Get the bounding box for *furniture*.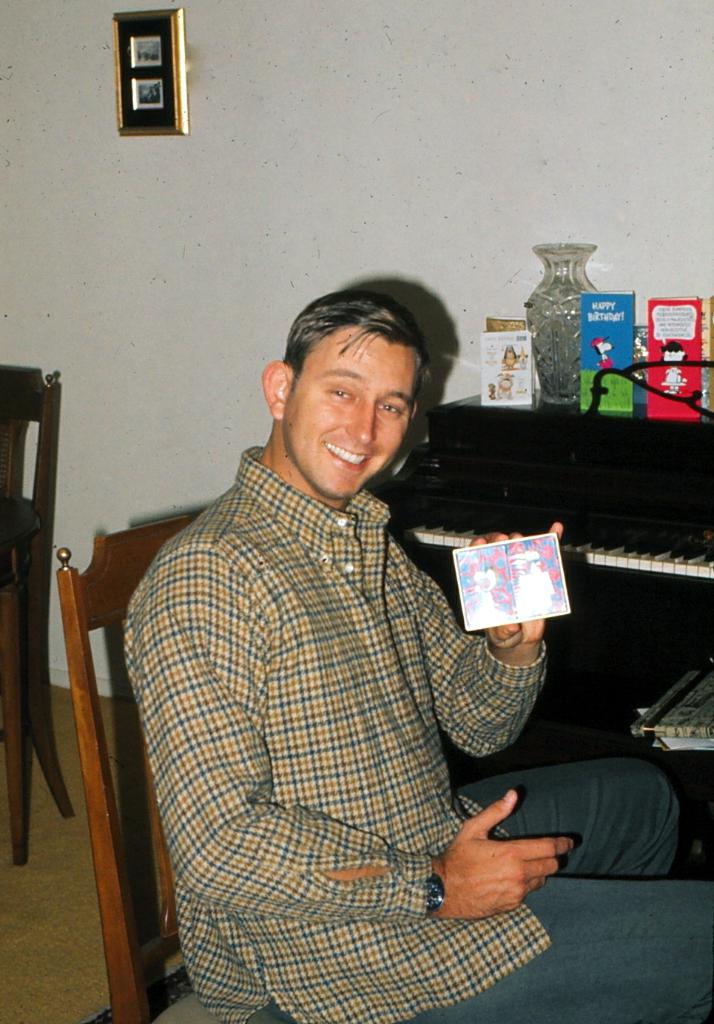
locate(0, 363, 77, 858).
